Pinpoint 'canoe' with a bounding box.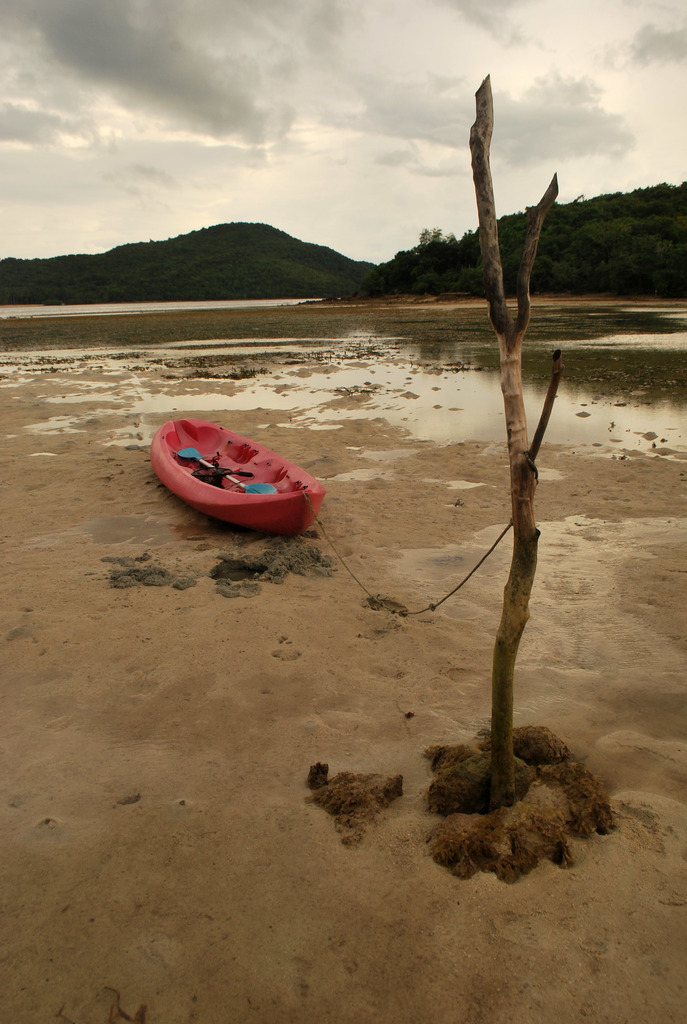
pyautogui.locateOnScreen(161, 416, 336, 534).
